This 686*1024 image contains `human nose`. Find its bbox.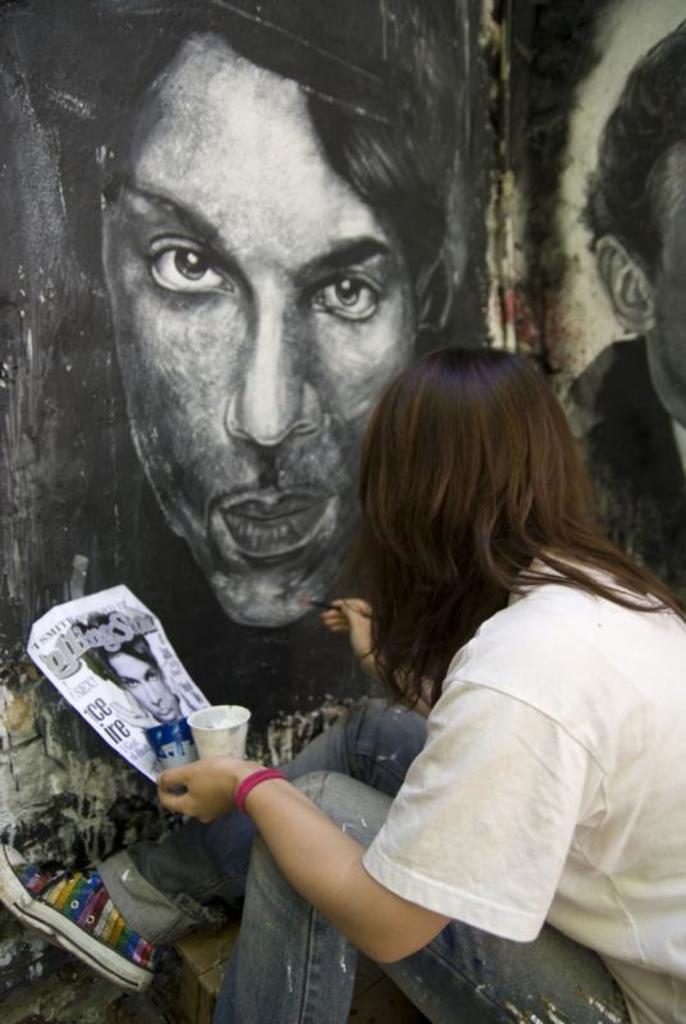
select_region(219, 301, 317, 442).
